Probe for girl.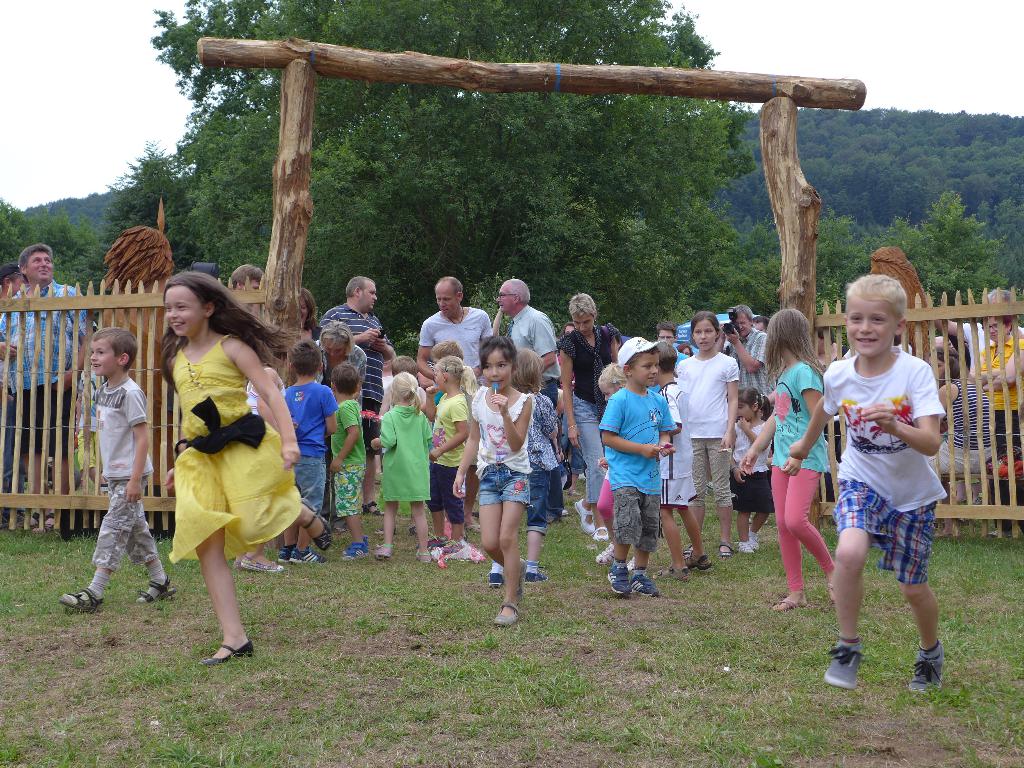
Probe result: <box>157,273,332,667</box>.
